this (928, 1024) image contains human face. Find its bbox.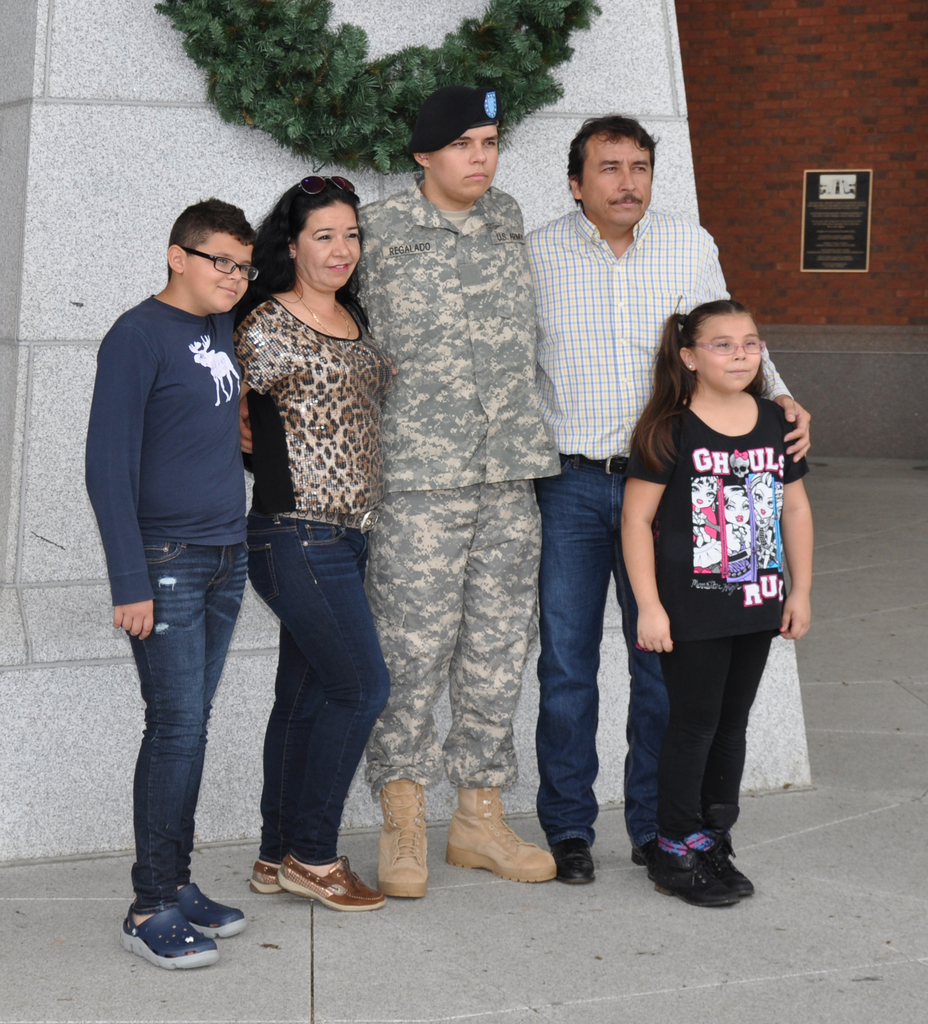
579,138,651,225.
